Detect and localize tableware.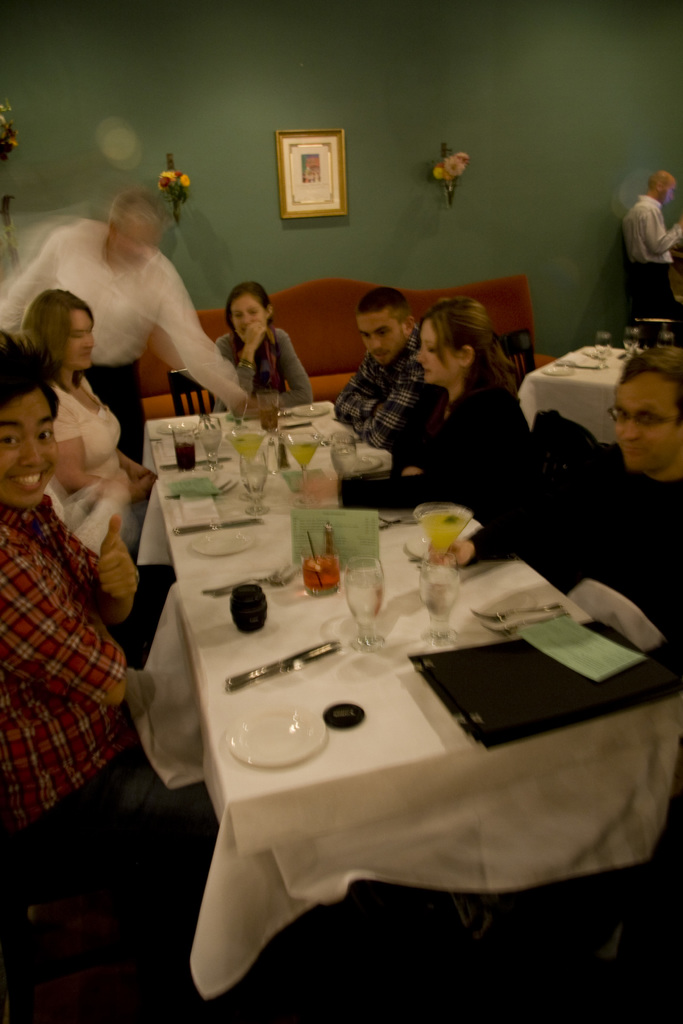
Localized at {"left": 175, "top": 518, "right": 266, "bottom": 534}.
